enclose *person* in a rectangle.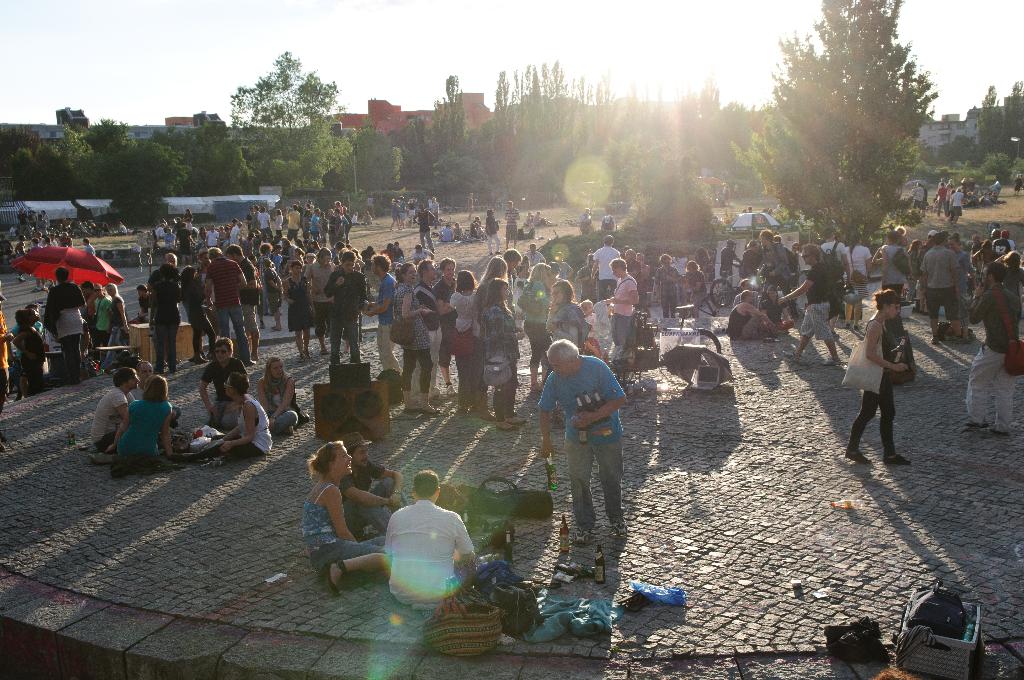
box(534, 341, 635, 537).
